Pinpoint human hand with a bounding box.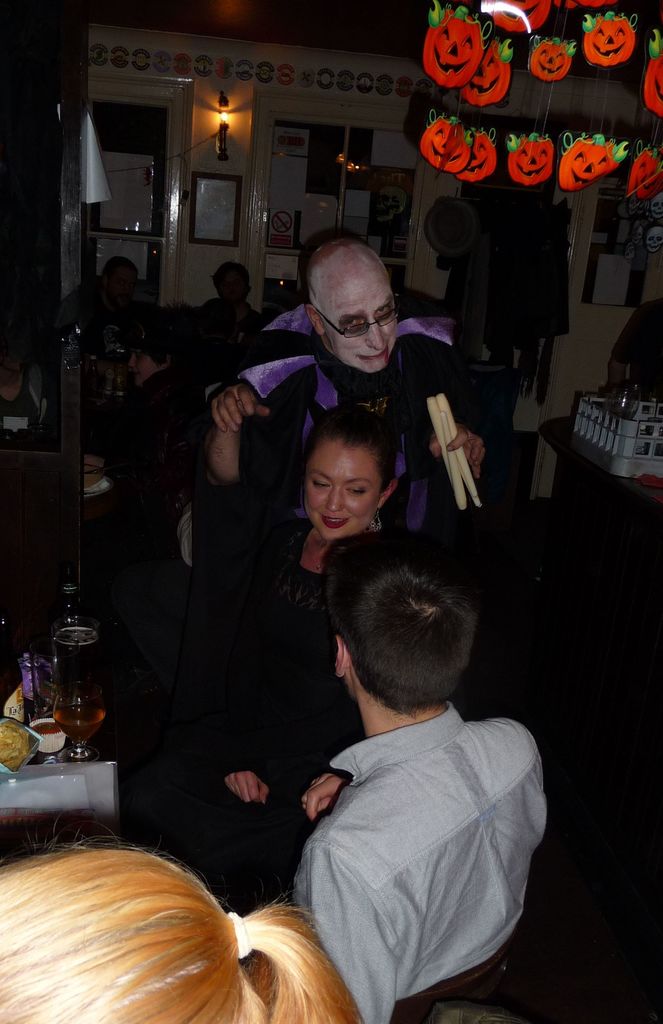
Rect(297, 774, 344, 825).
